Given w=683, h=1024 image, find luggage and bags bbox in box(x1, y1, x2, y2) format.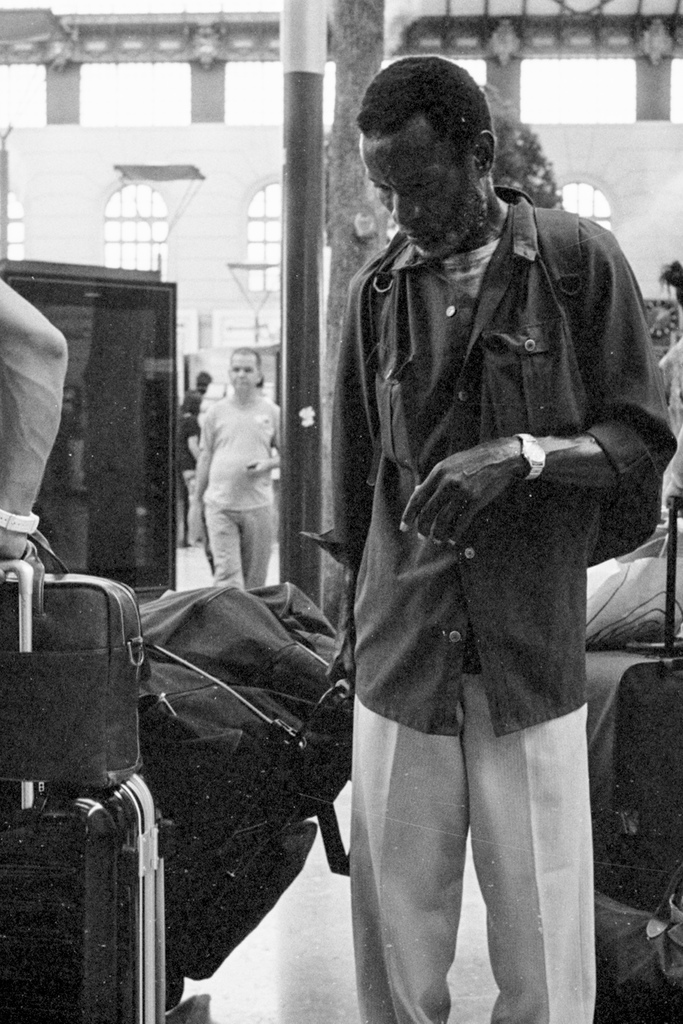
box(25, 527, 172, 988).
